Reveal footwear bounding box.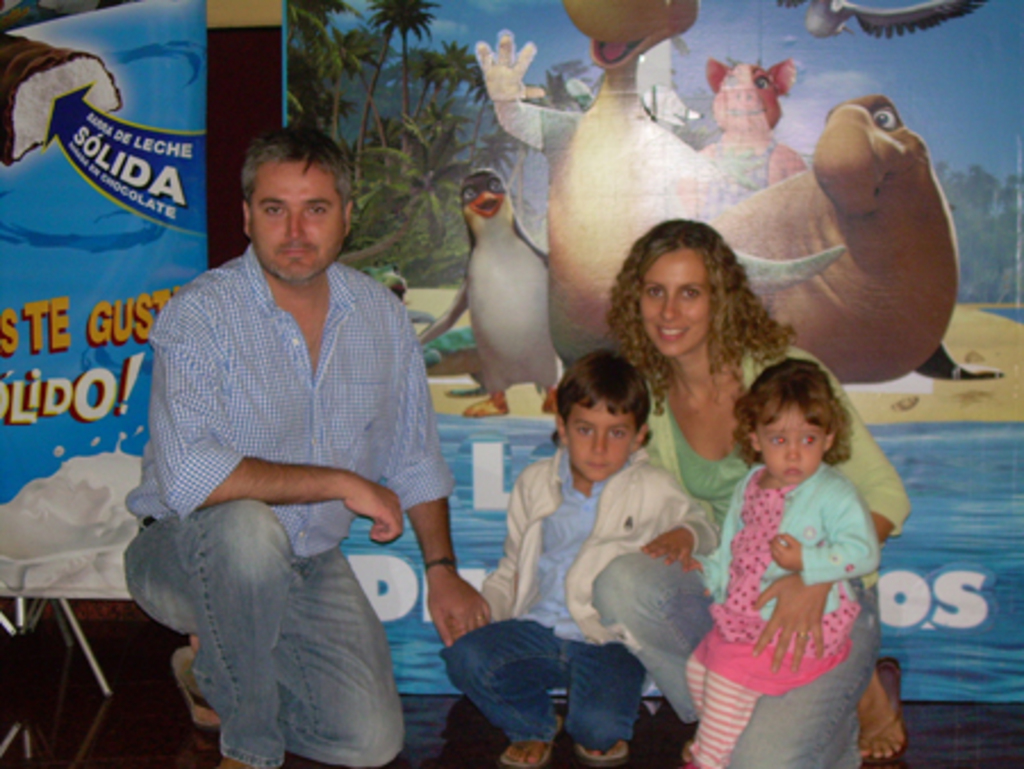
Revealed: bbox(498, 719, 560, 762).
